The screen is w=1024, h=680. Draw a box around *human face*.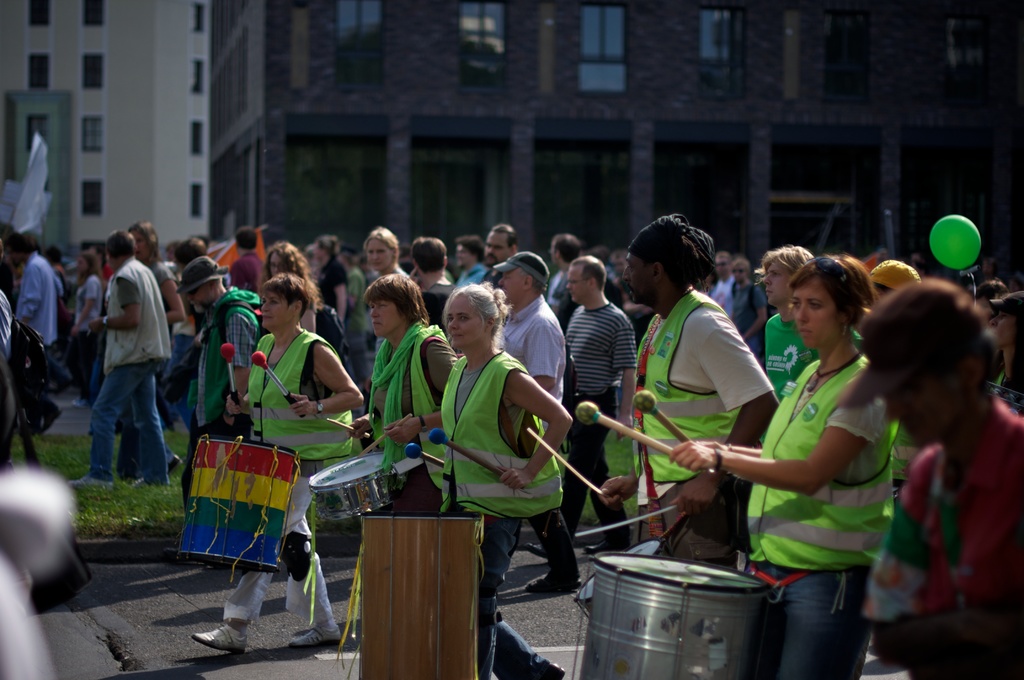
(564, 264, 590, 305).
